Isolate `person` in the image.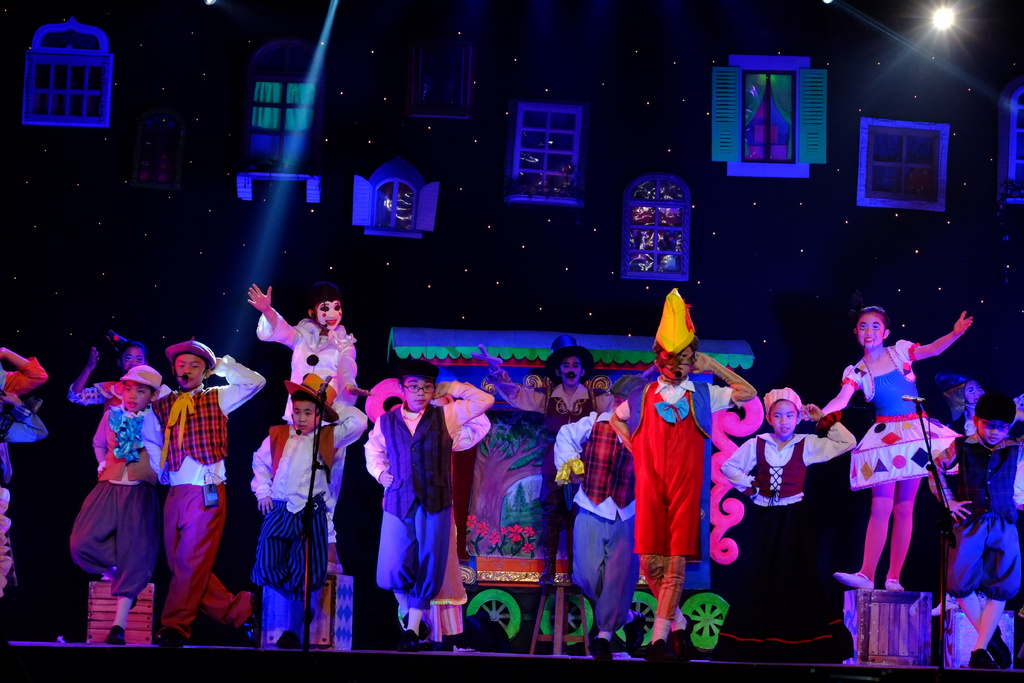
Isolated region: (left=473, top=348, right=595, bottom=549).
